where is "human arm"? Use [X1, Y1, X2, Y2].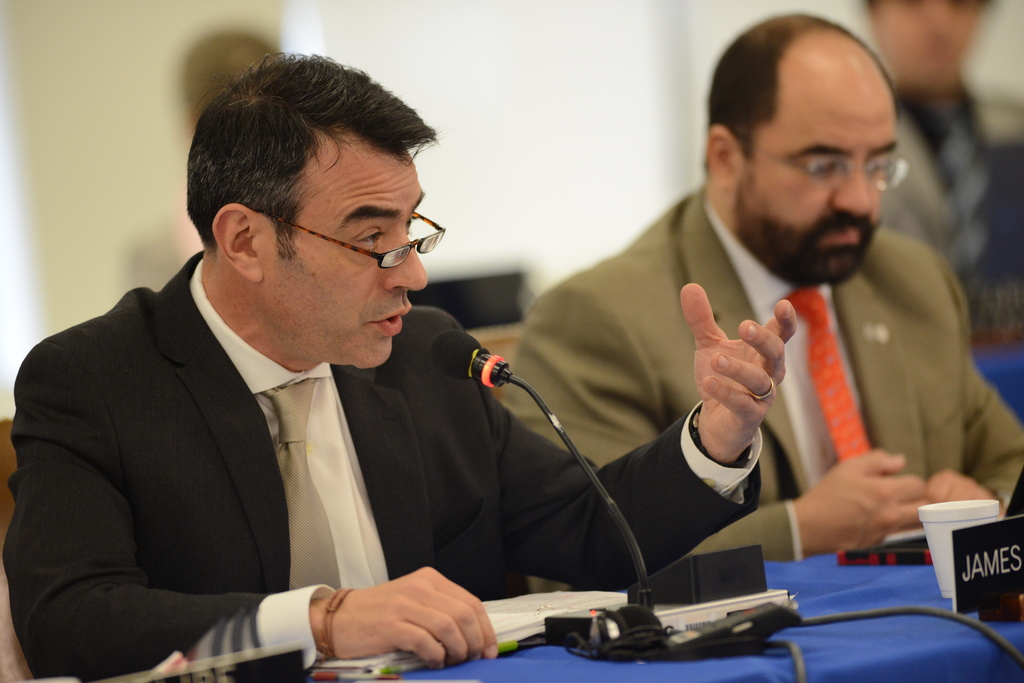
[29, 348, 500, 671].
